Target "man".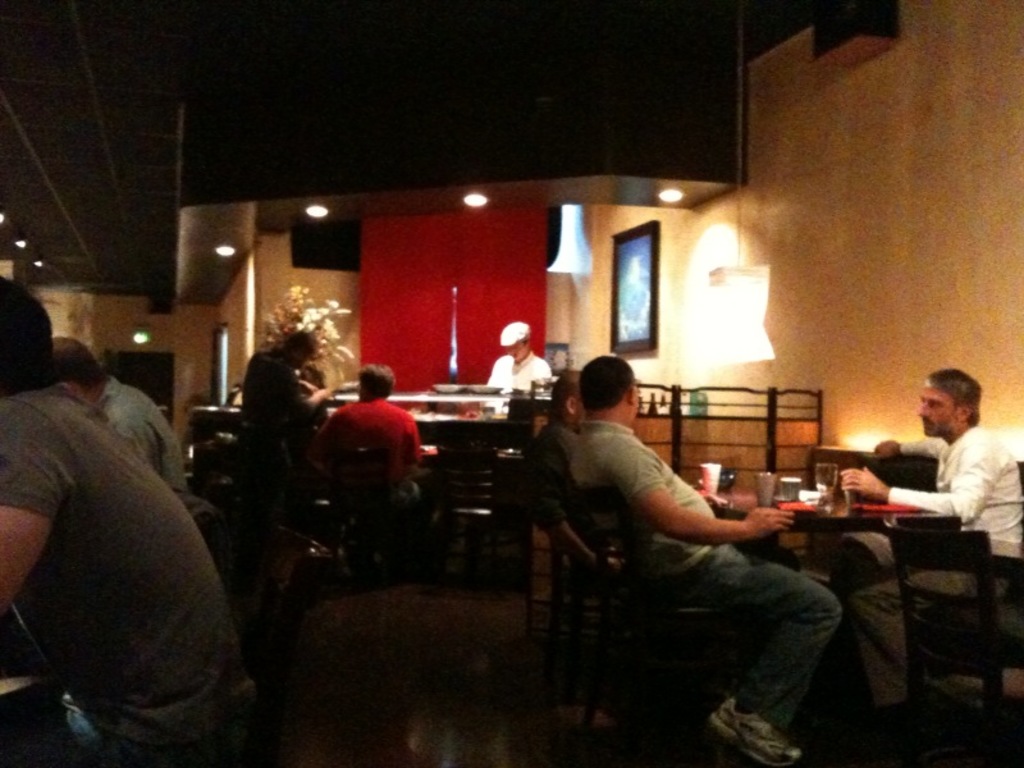
Target region: bbox=[291, 360, 422, 545].
